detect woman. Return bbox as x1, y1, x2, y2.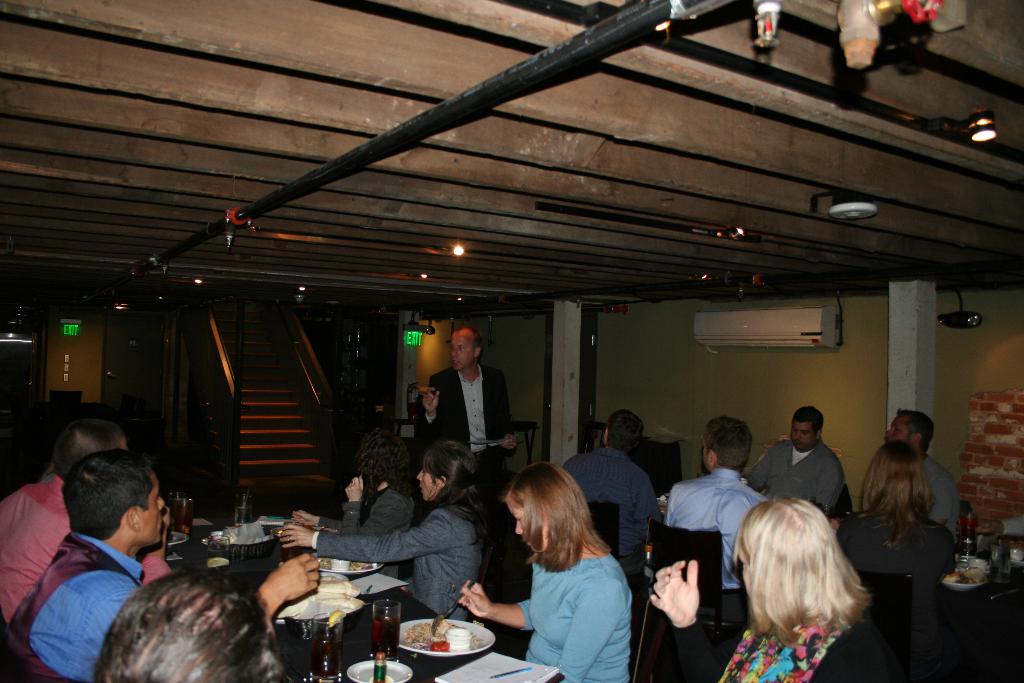
837, 440, 958, 645.
